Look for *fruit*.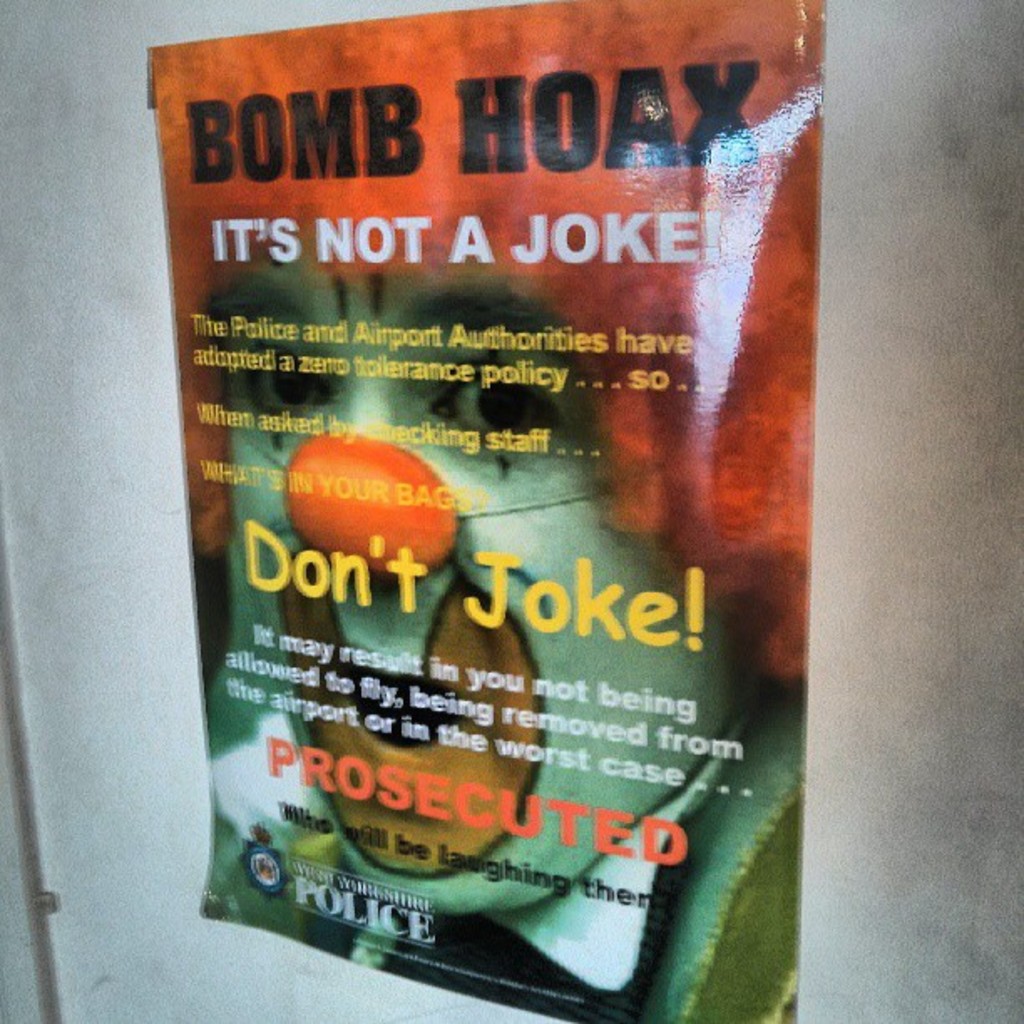
Found: (274,432,453,567).
